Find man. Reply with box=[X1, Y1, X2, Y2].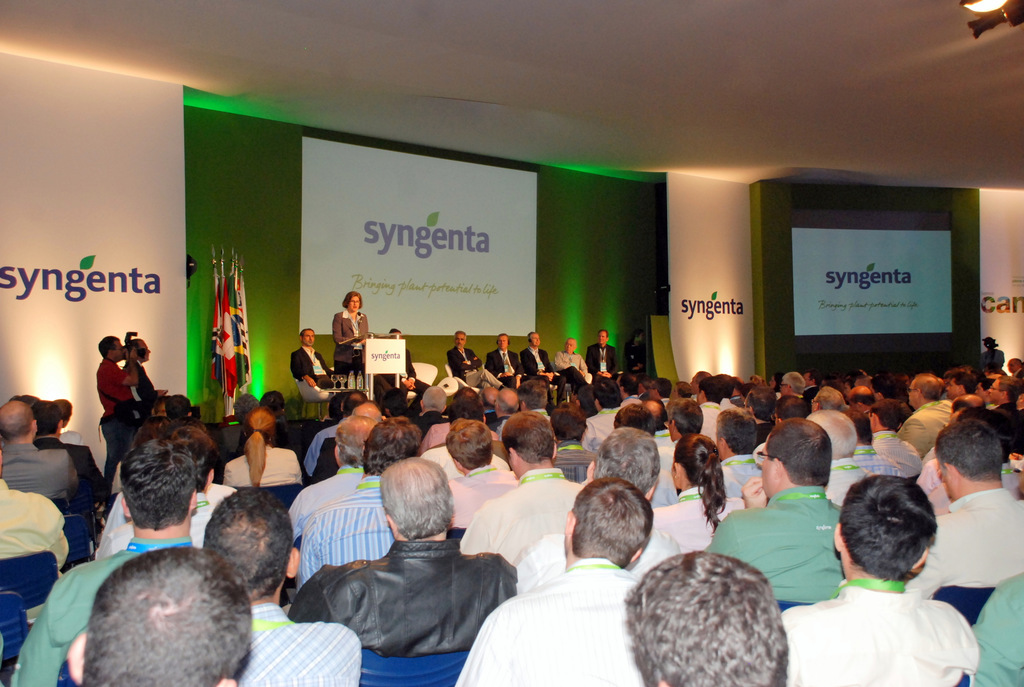
box=[582, 329, 621, 397].
